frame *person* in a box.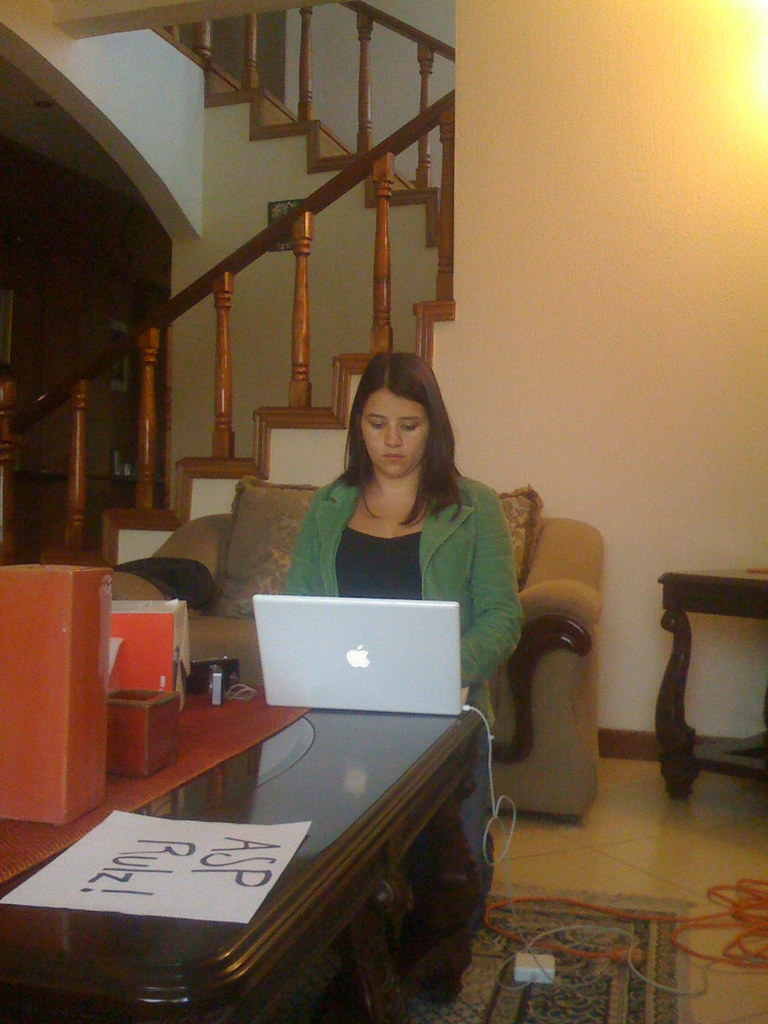
x1=280, y1=350, x2=527, y2=1003.
